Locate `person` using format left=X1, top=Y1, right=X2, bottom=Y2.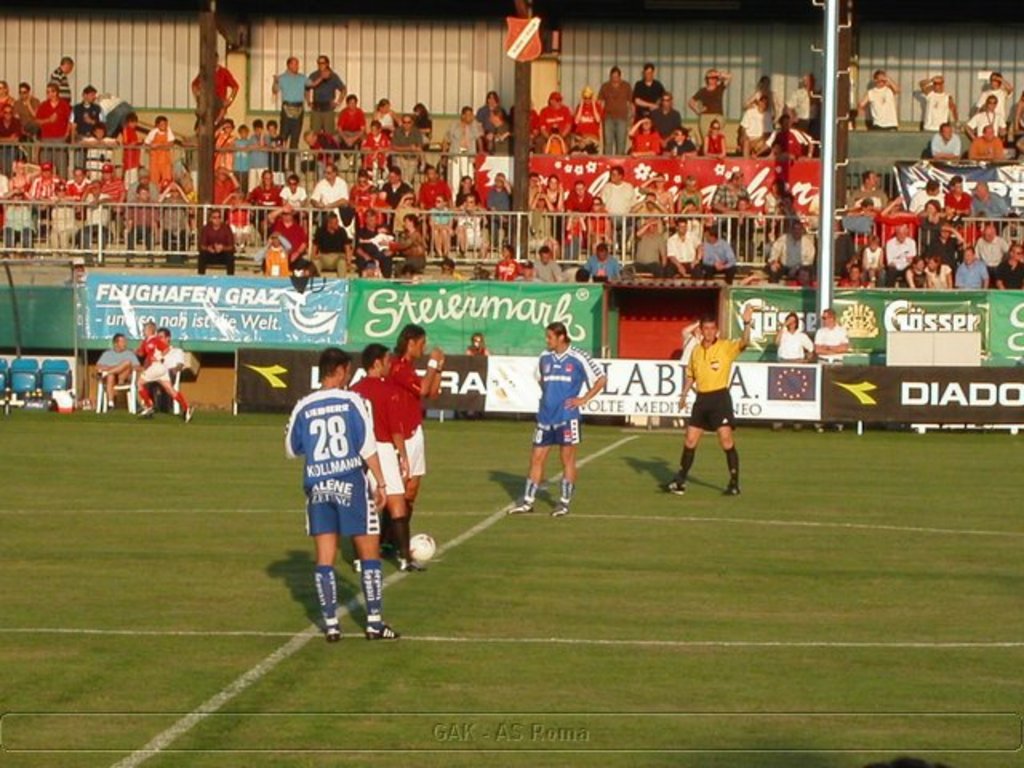
left=384, top=322, right=445, bottom=541.
